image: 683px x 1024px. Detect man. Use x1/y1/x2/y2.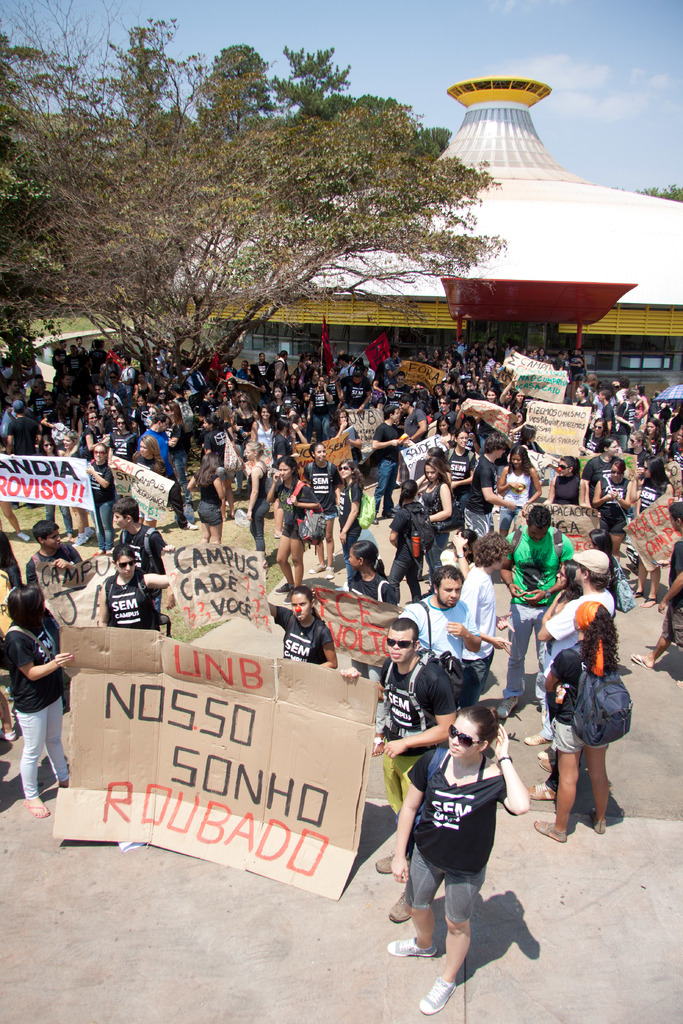
26/519/86/698.
